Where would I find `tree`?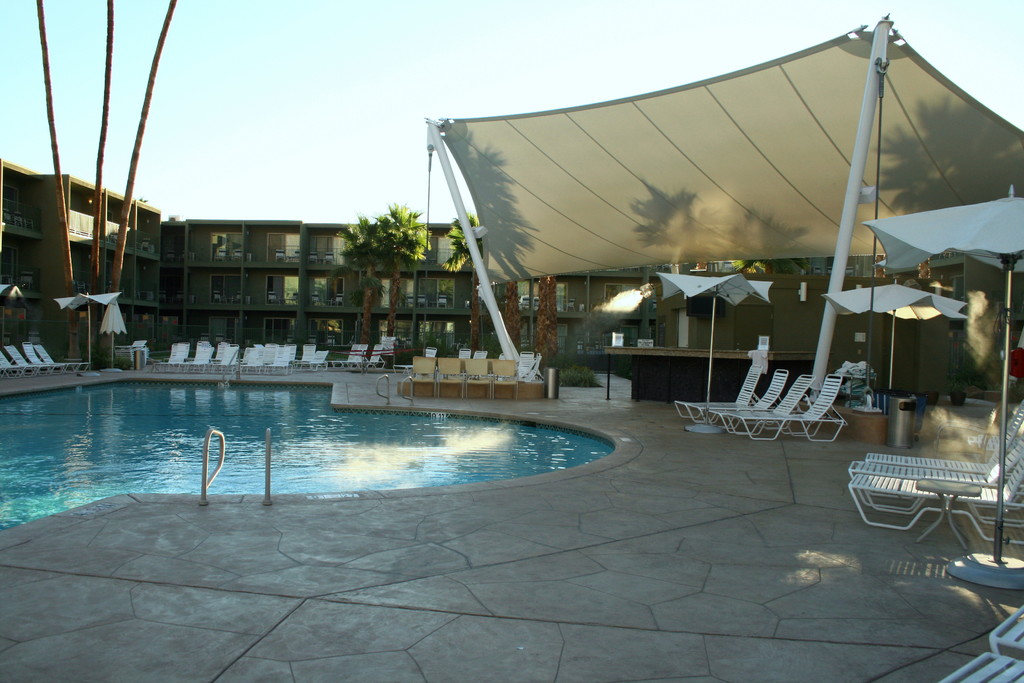
At 443,214,492,359.
